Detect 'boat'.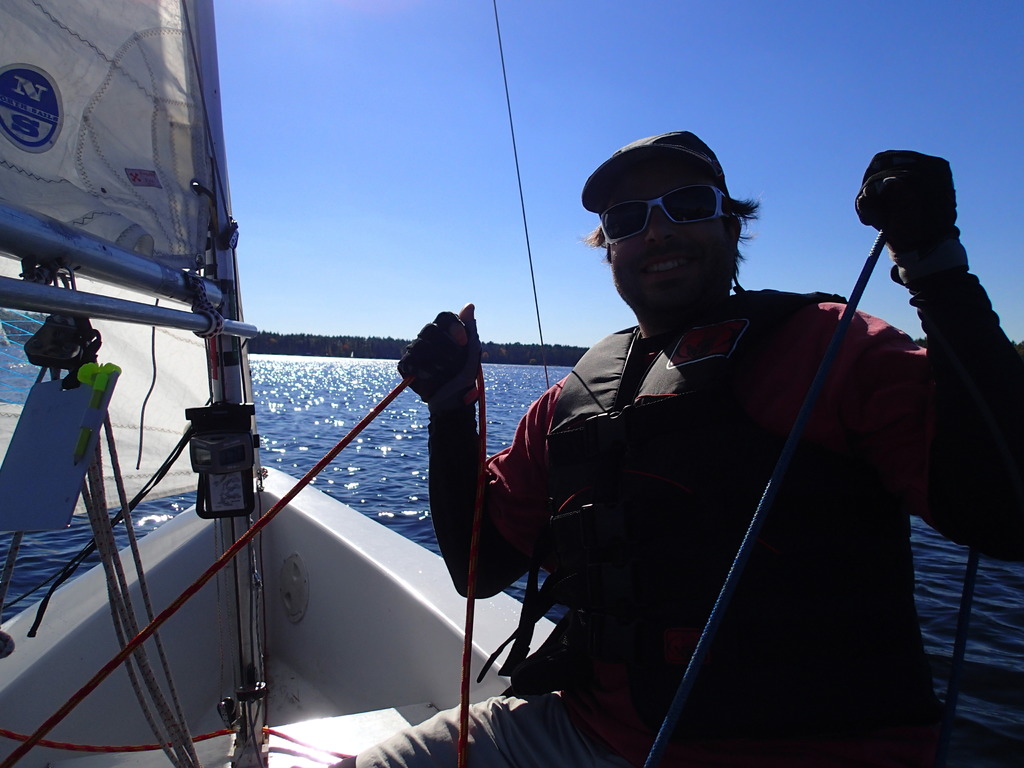
Detected at [0,0,1023,767].
